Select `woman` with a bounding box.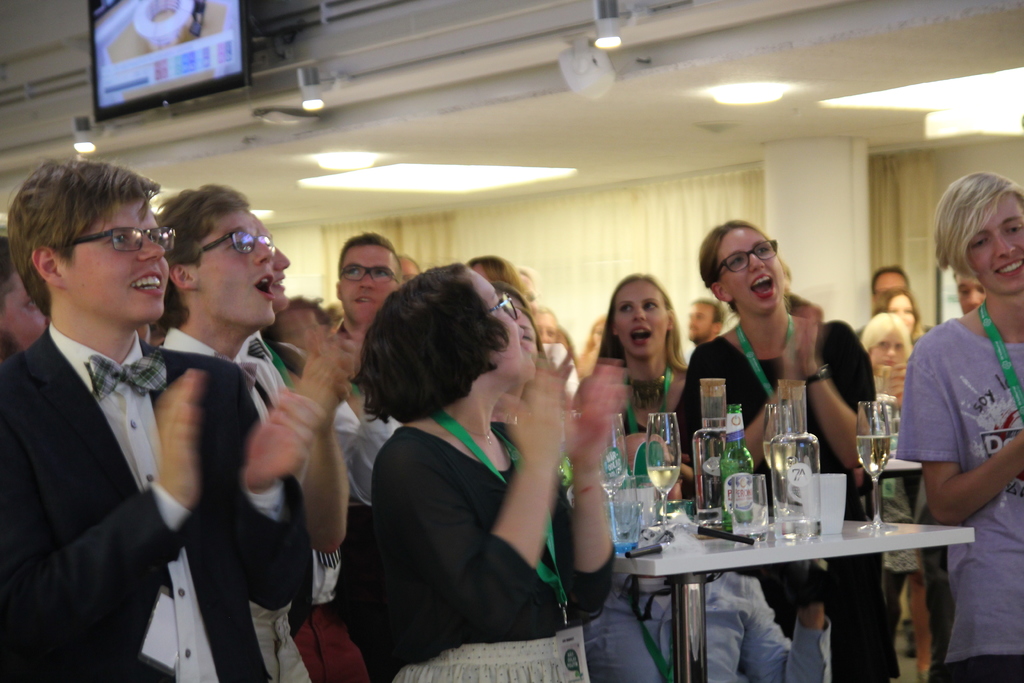
l=886, t=165, r=1023, b=682.
